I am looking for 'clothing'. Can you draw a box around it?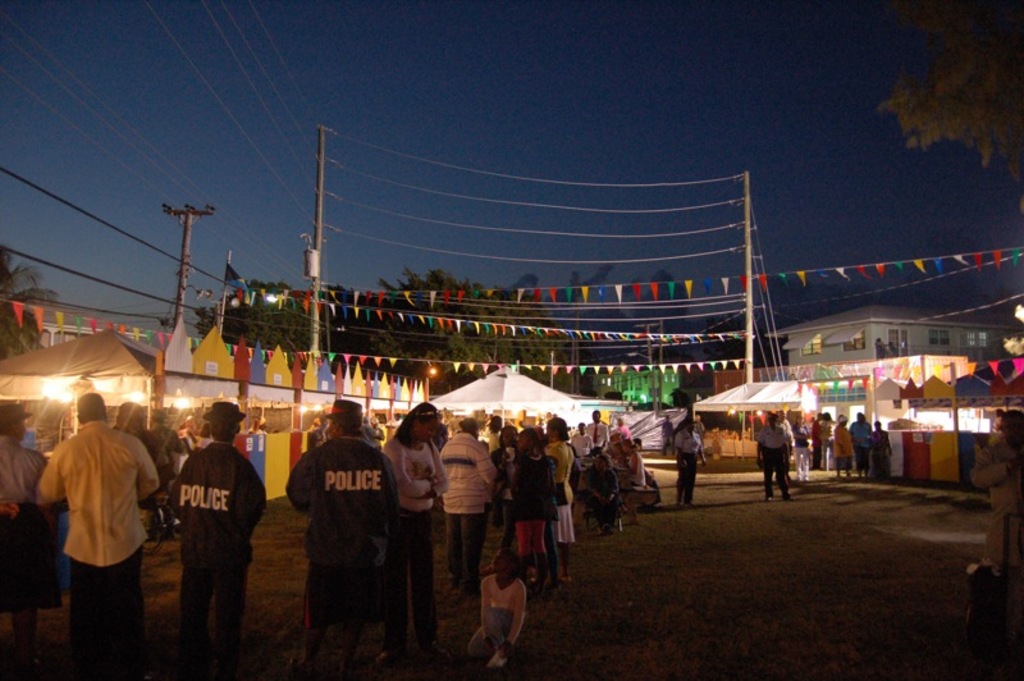
Sure, the bounding box is <bbox>617, 421, 630, 443</bbox>.
